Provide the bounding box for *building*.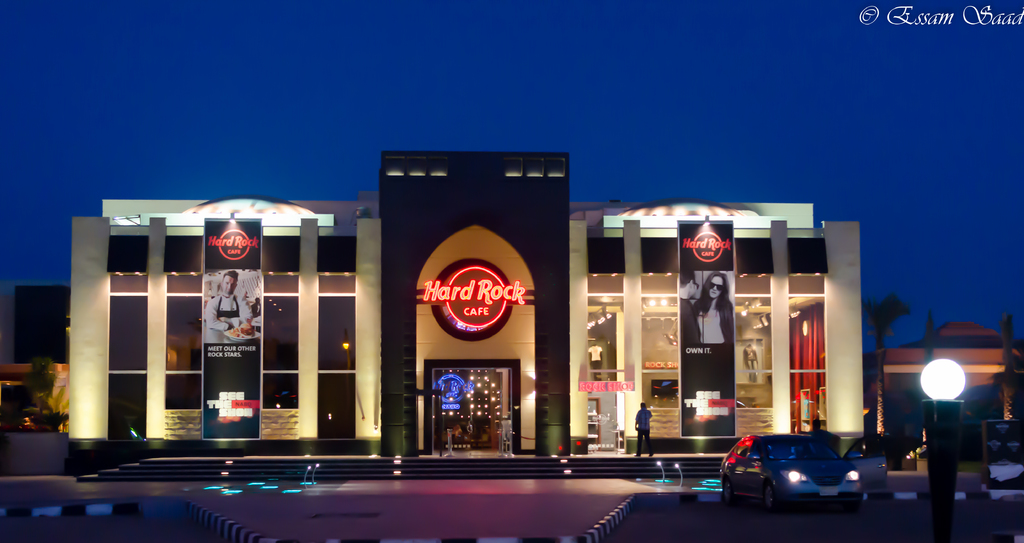
881/323/1023/424.
